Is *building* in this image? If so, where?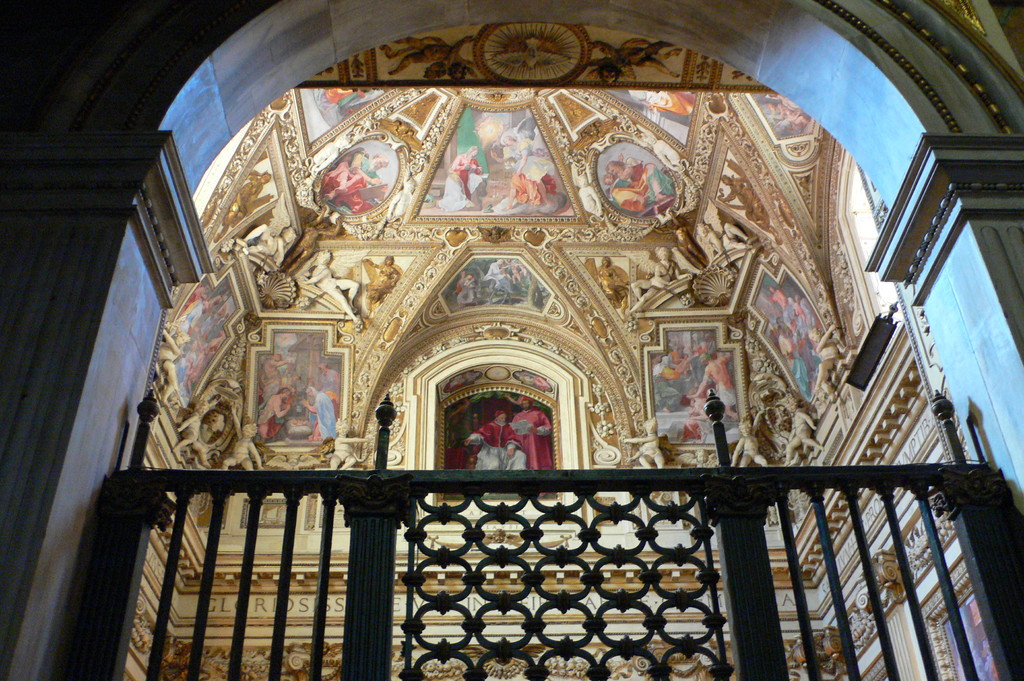
Yes, at 0,0,1023,680.
